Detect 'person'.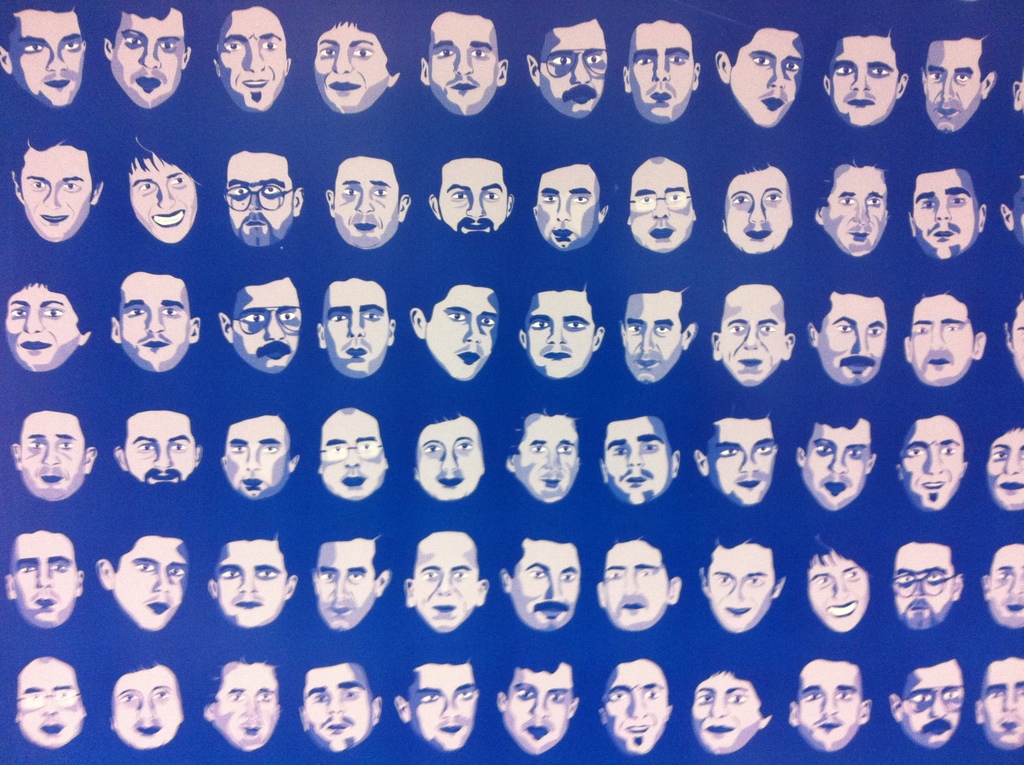
Detected at bbox=(506, 401, 582, 503).
